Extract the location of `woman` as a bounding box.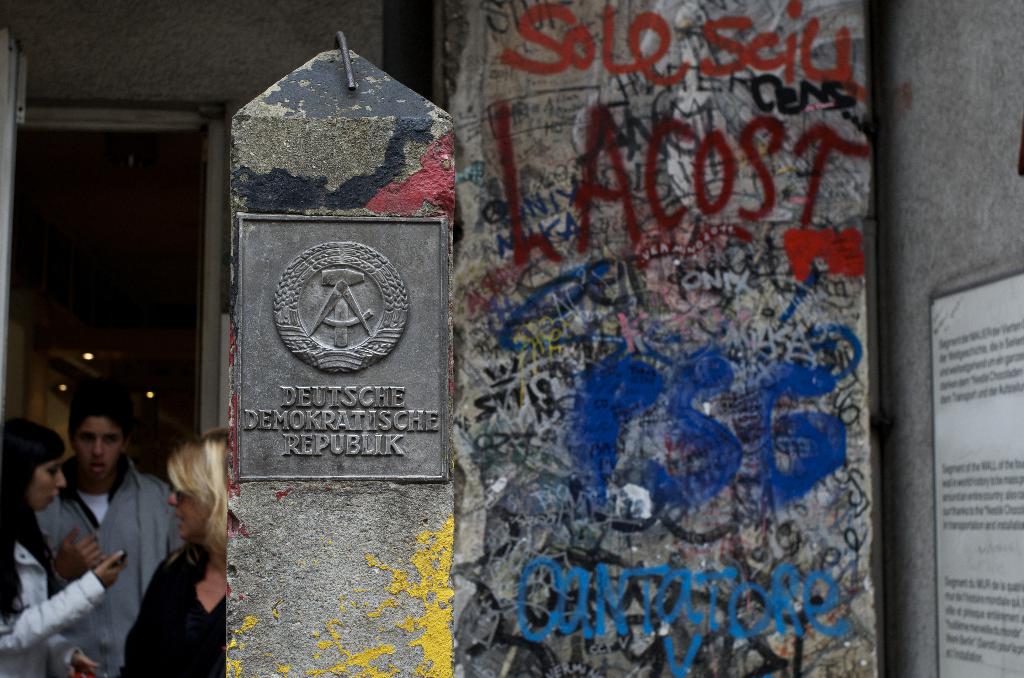
rect(0, 419, 130, 677).
